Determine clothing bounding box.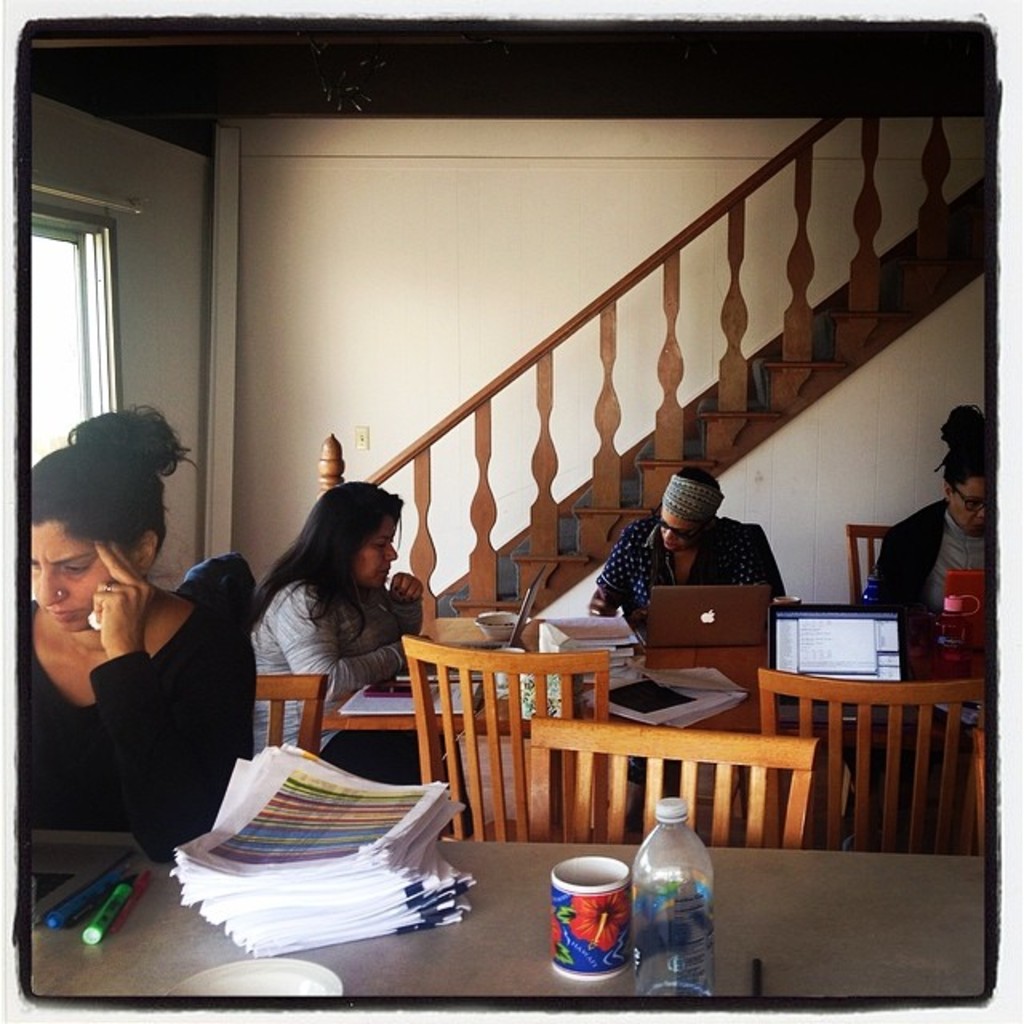
Determined: l=22, t=589, r=258, b=901.
